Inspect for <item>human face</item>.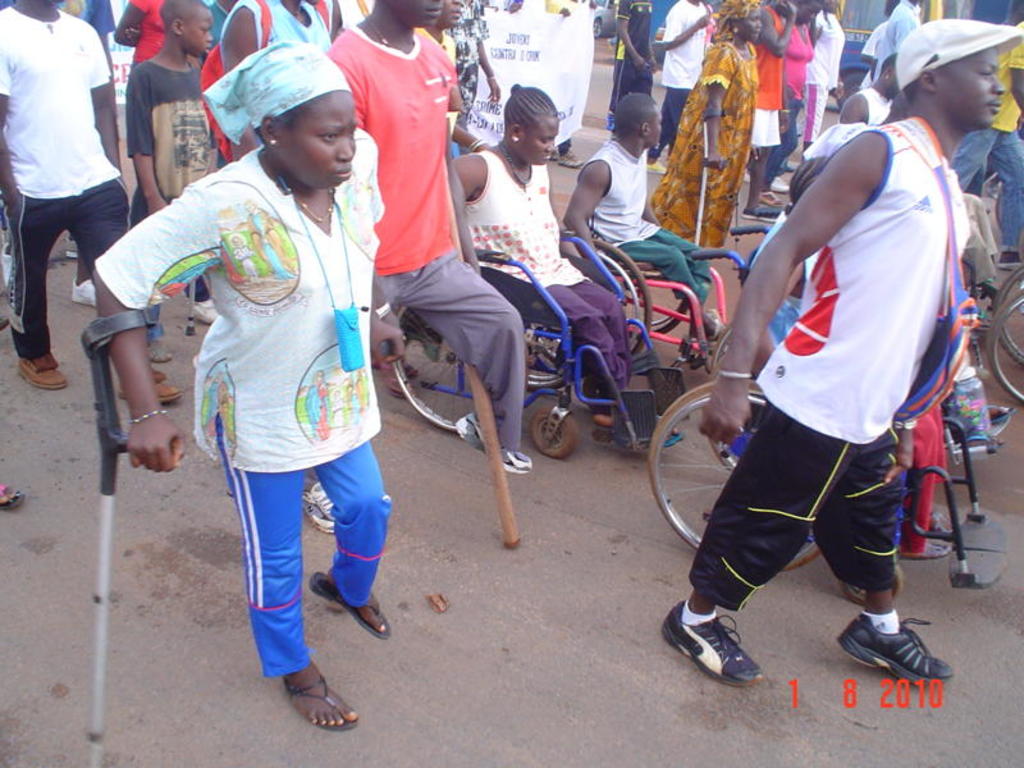
Inspection: pyautogui.locateOnScreen(276, 90, 357, 196).
